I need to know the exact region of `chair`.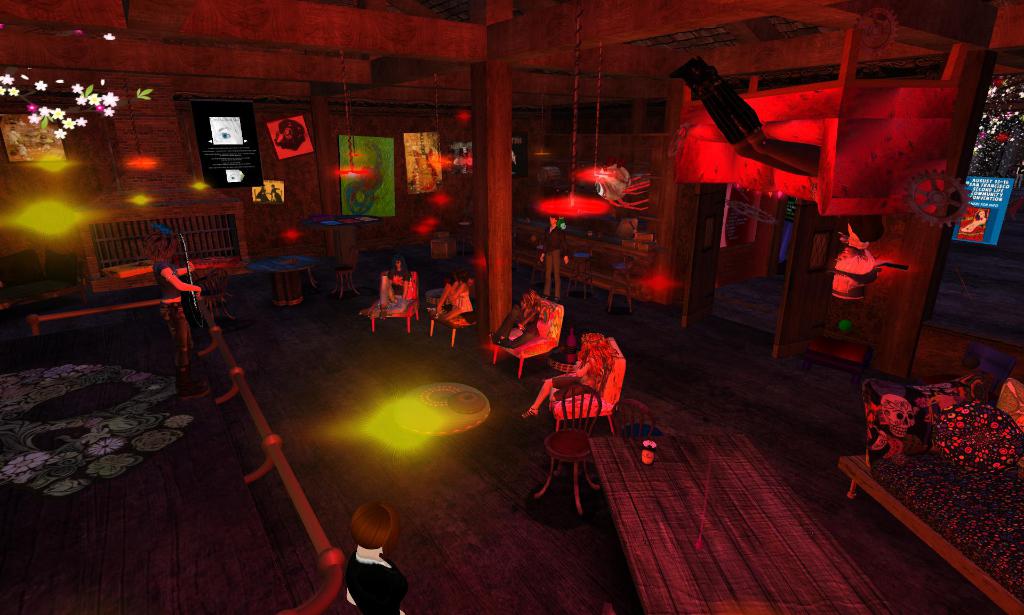
Region: box(428, 275, 488, 344).
